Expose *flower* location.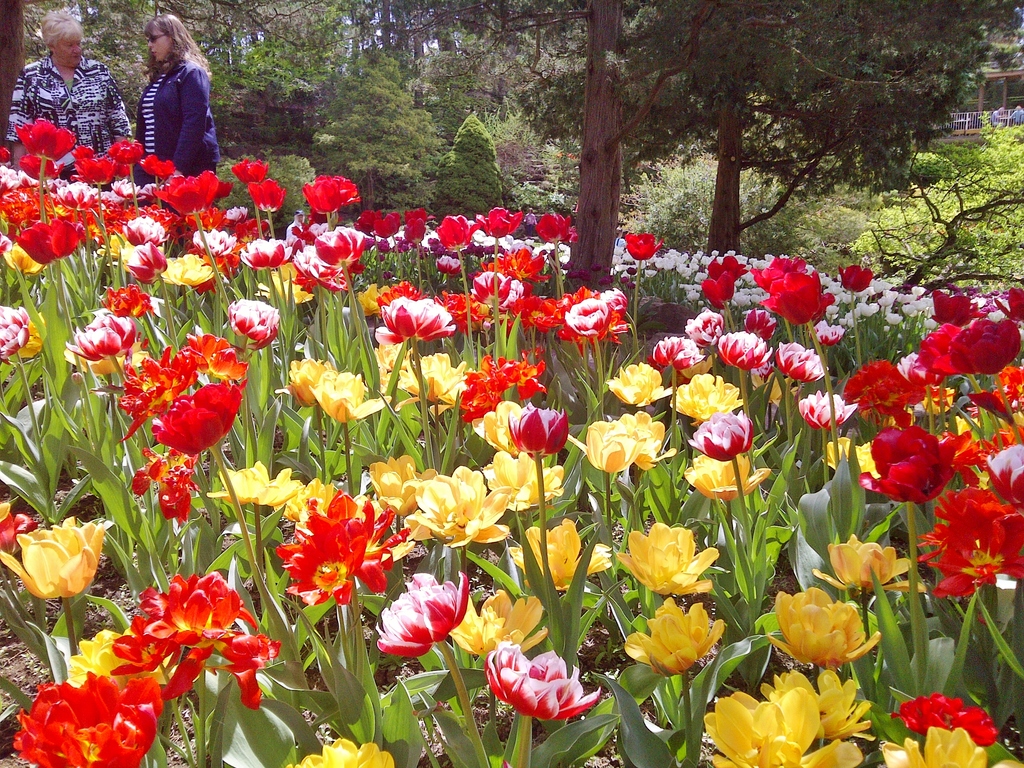
Exposed at x1=448, y1=352, x2=554, y2=420.
